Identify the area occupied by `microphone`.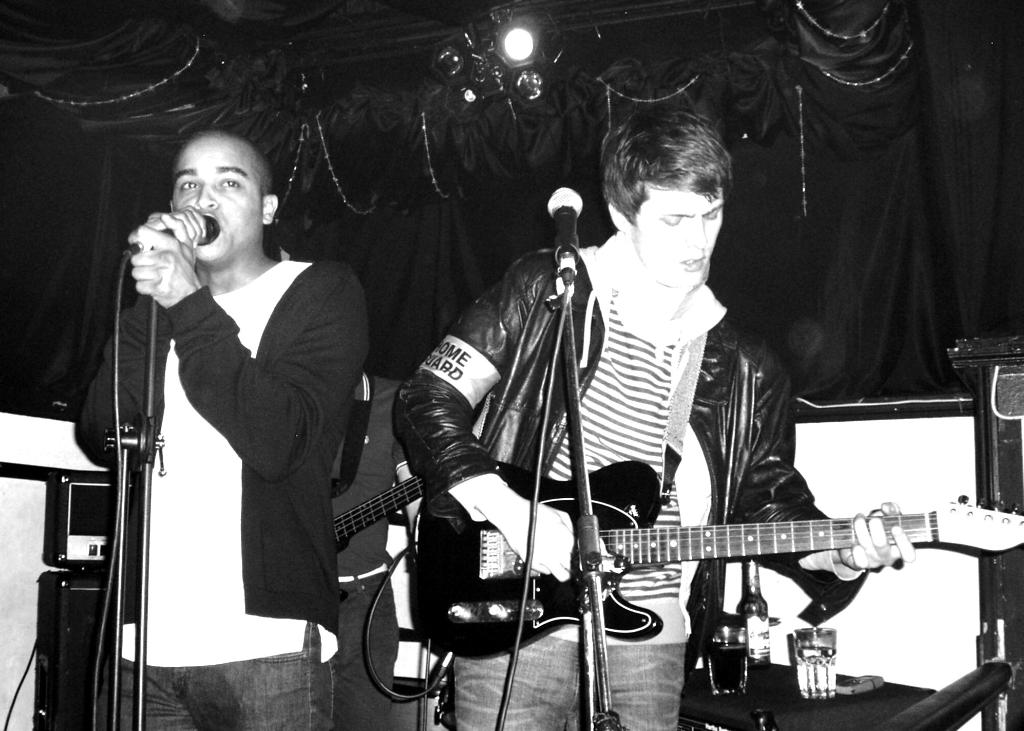
Area: {"left": 545, "top": 184, "right": 584, "bottom": 279}.
